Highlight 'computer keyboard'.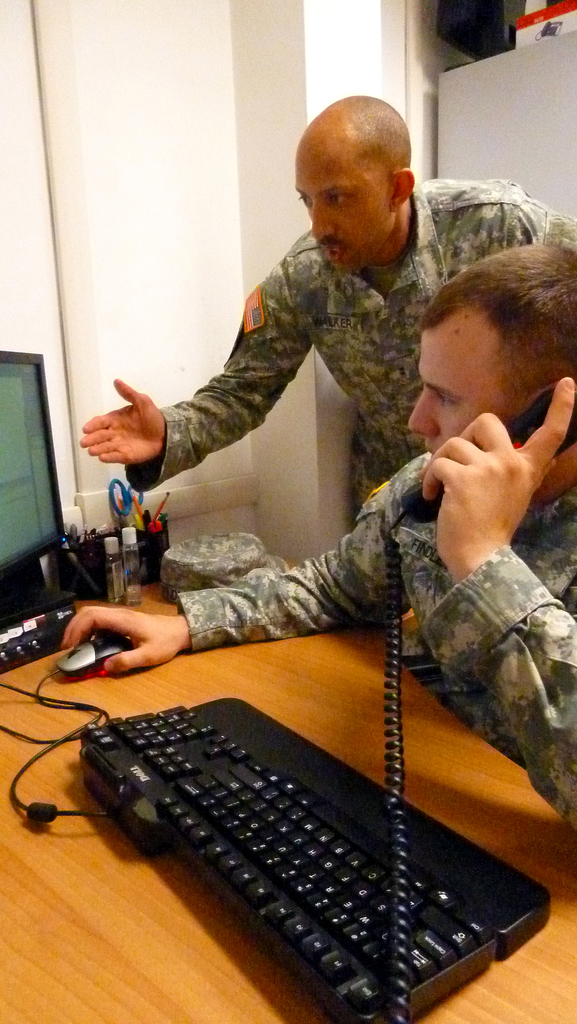
Highlighted region: <bbox>74, 695, 554, 1023</bbox>.
